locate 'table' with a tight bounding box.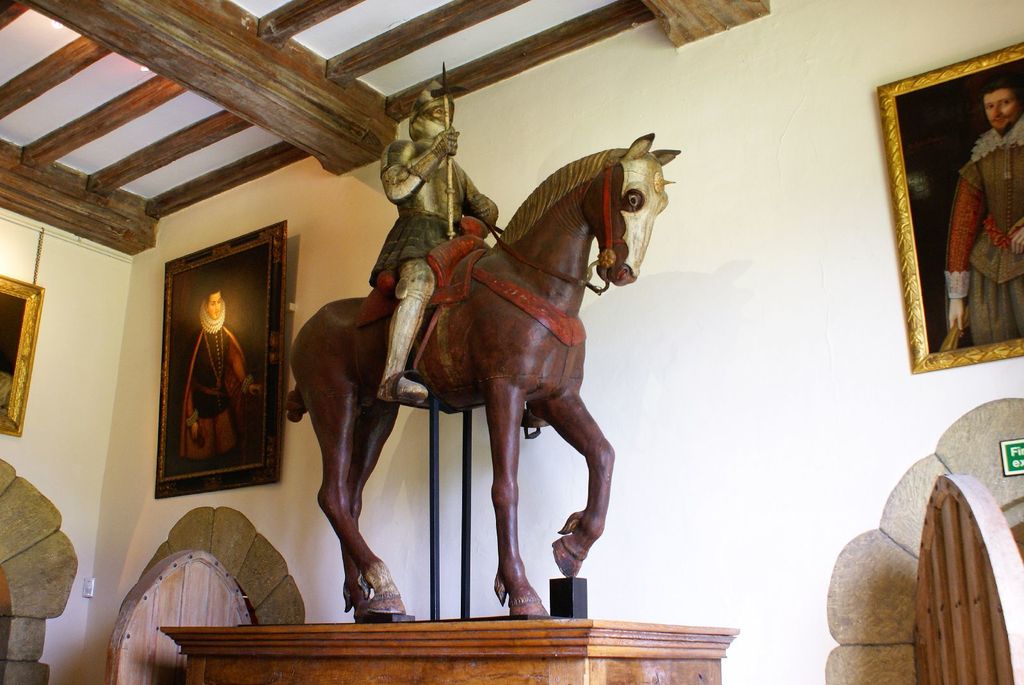
rect(131, 592, 740, 684).
